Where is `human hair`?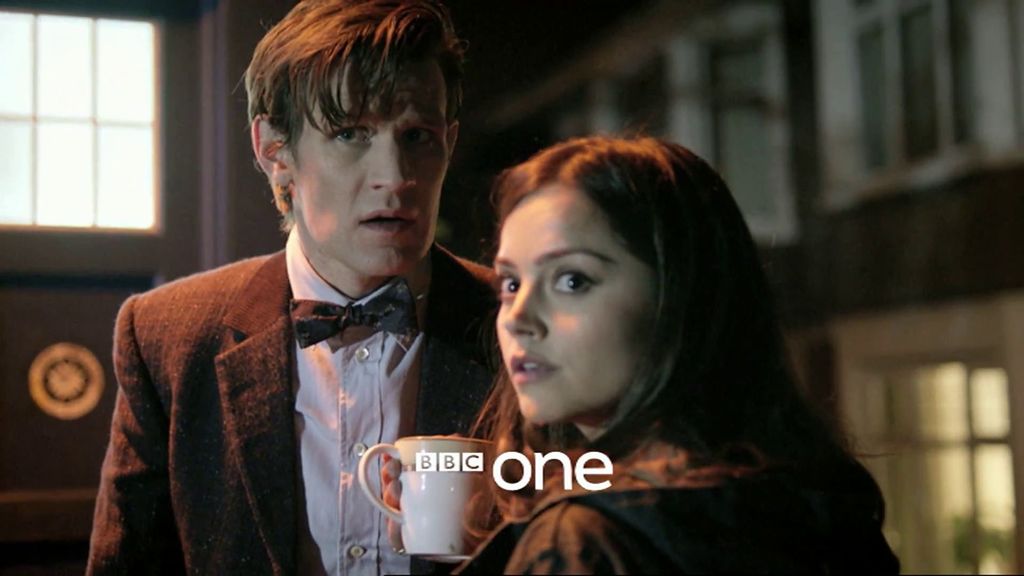
x1=234 y1=1 x2=482 y2=289.
